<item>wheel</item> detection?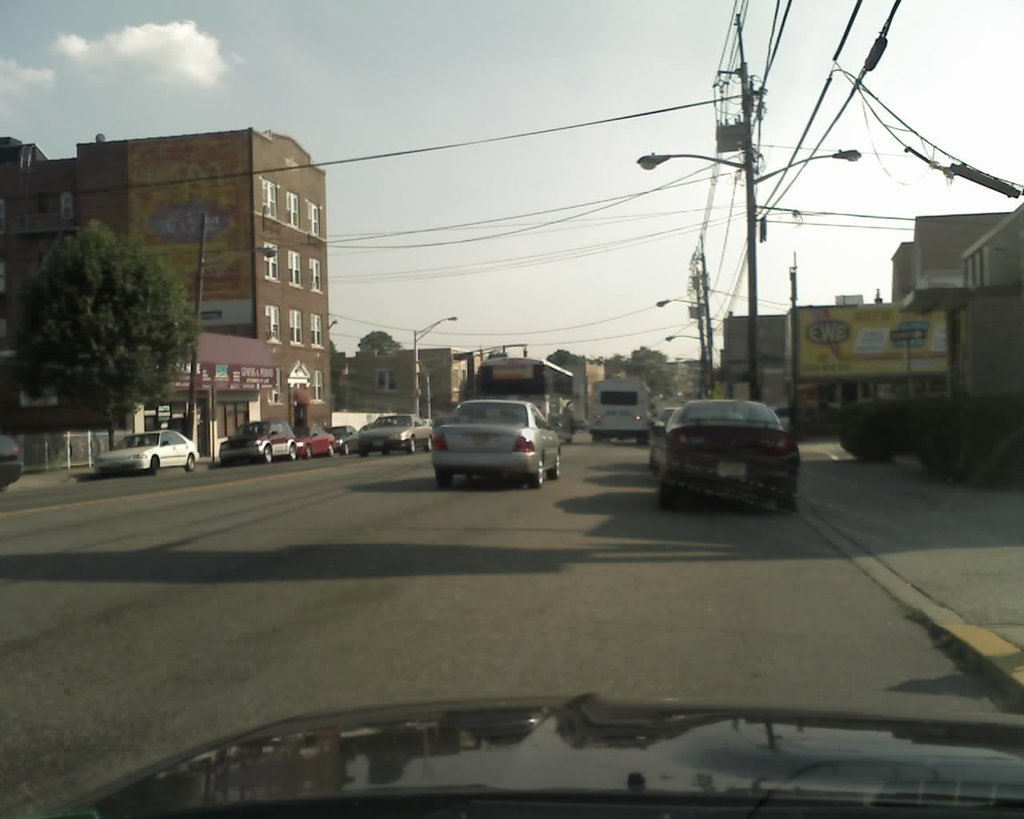
[330,446,334,457]
